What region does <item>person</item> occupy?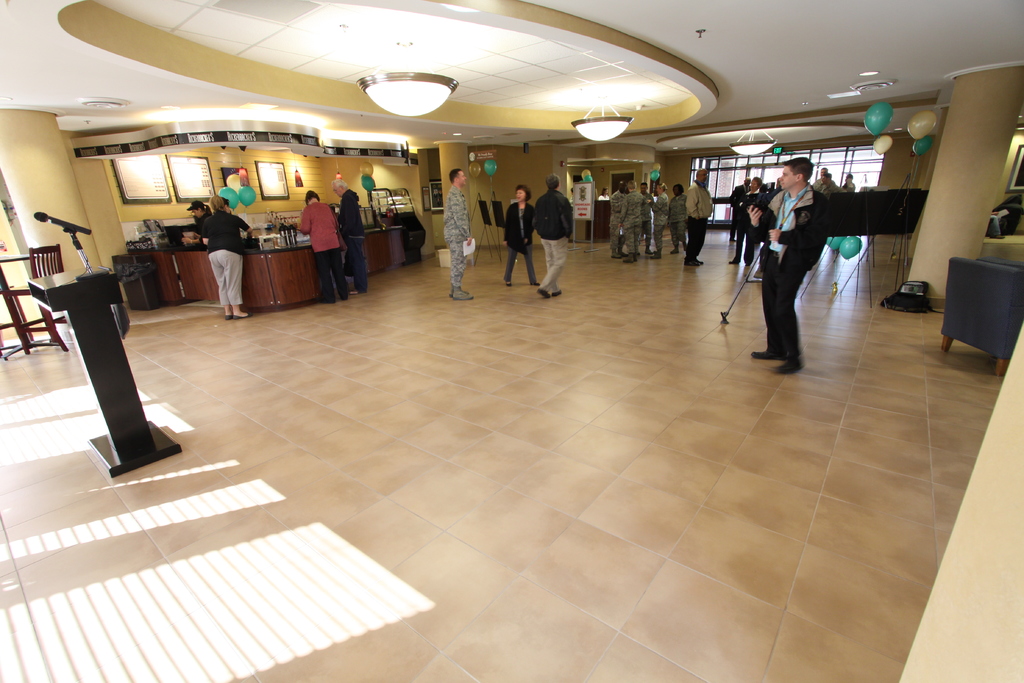
region(732, 172, 760, 265).
